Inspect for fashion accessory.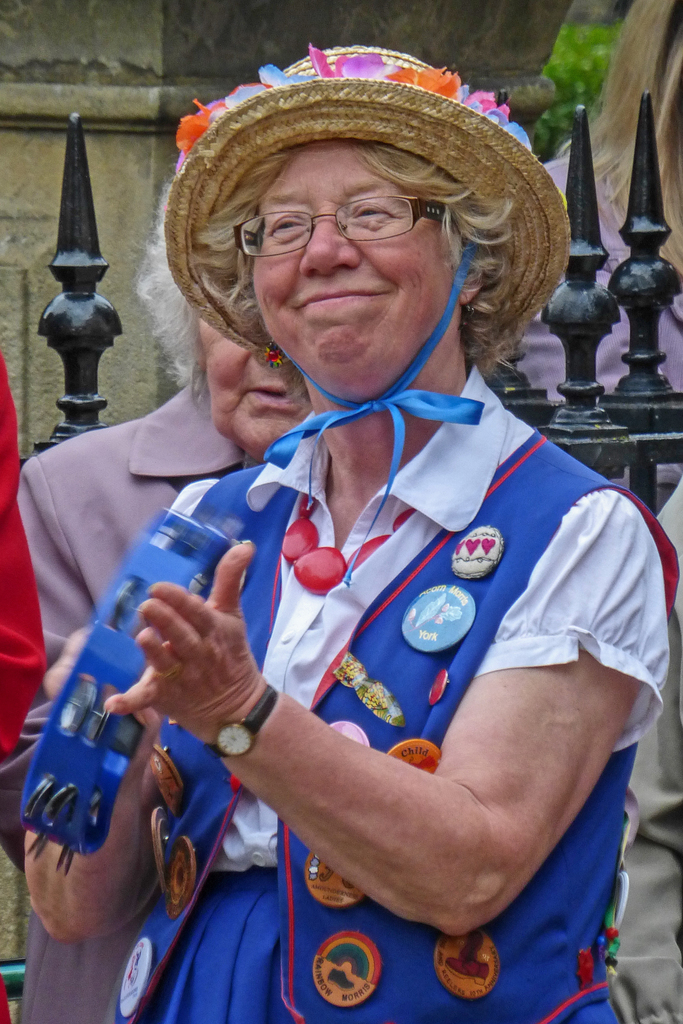
Inspection: region(164, 38, 569, 365).
